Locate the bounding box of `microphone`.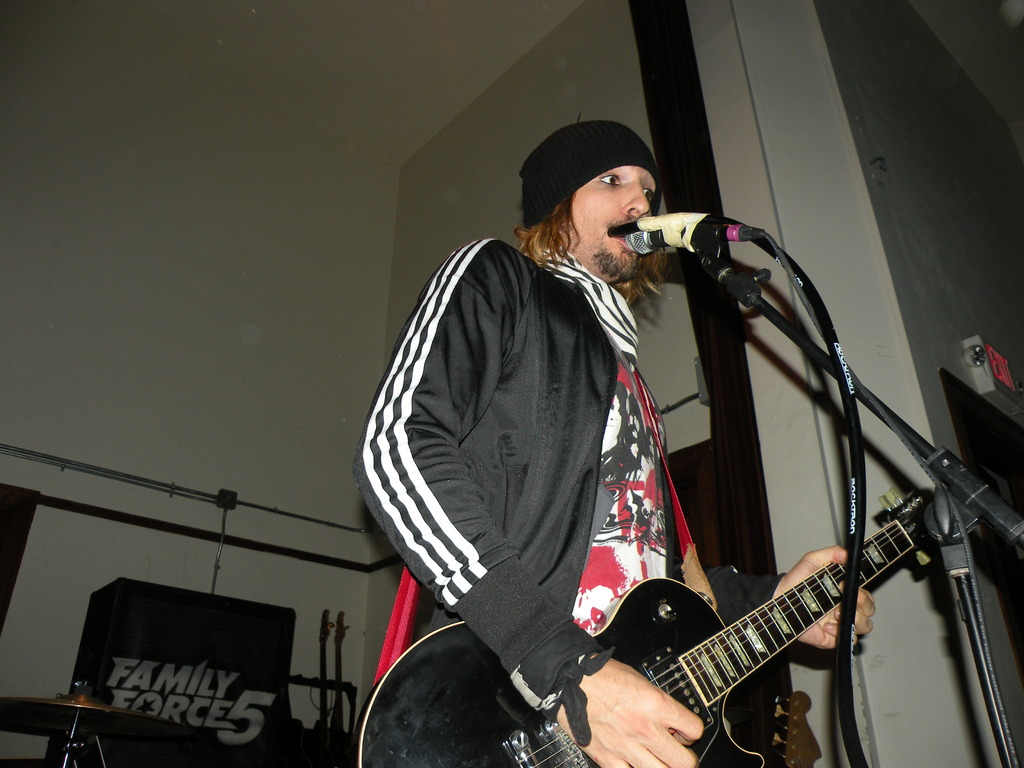
Bounding box: l=627, t=206, r=766, b=276.
